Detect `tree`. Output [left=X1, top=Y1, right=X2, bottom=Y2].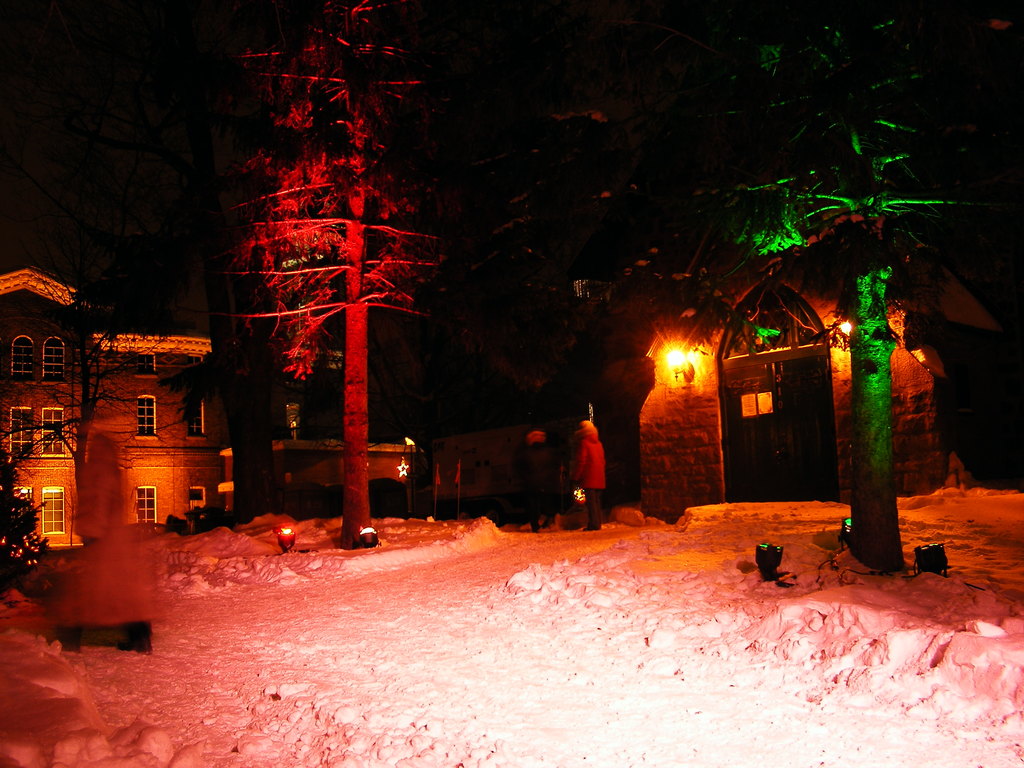
[left=245, top=0, right=429, bottom=523].
